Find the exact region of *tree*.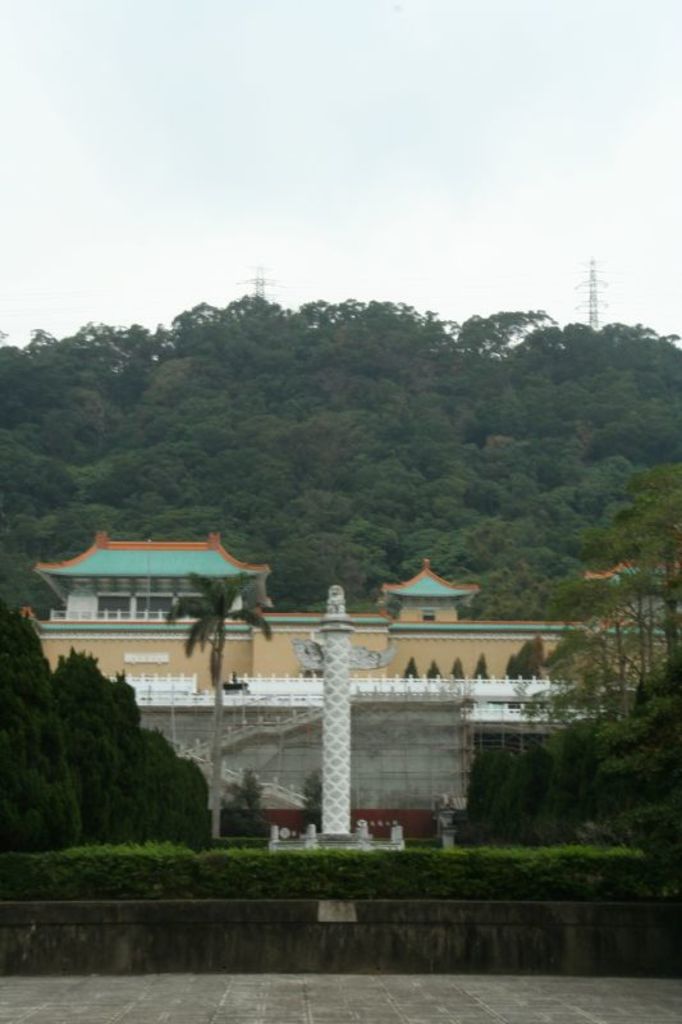
Exact region: BBox(511, 448, 672, 881).
